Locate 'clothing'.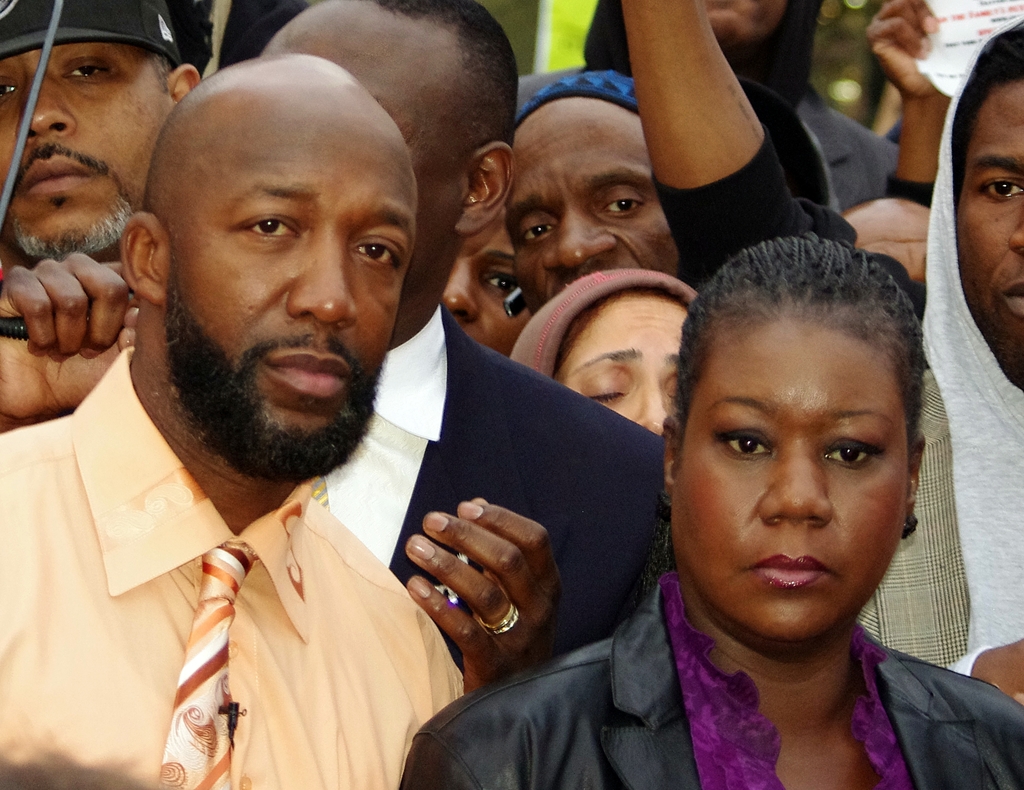
Bounding box: 790,86,903,248.
